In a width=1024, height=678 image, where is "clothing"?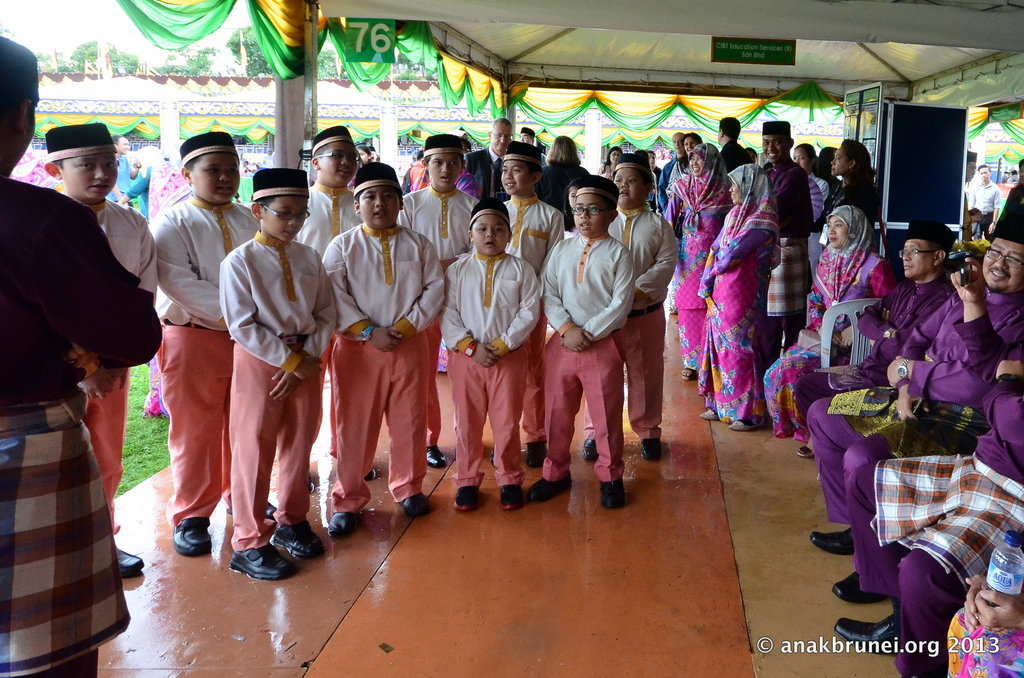
218,232,339,372.
